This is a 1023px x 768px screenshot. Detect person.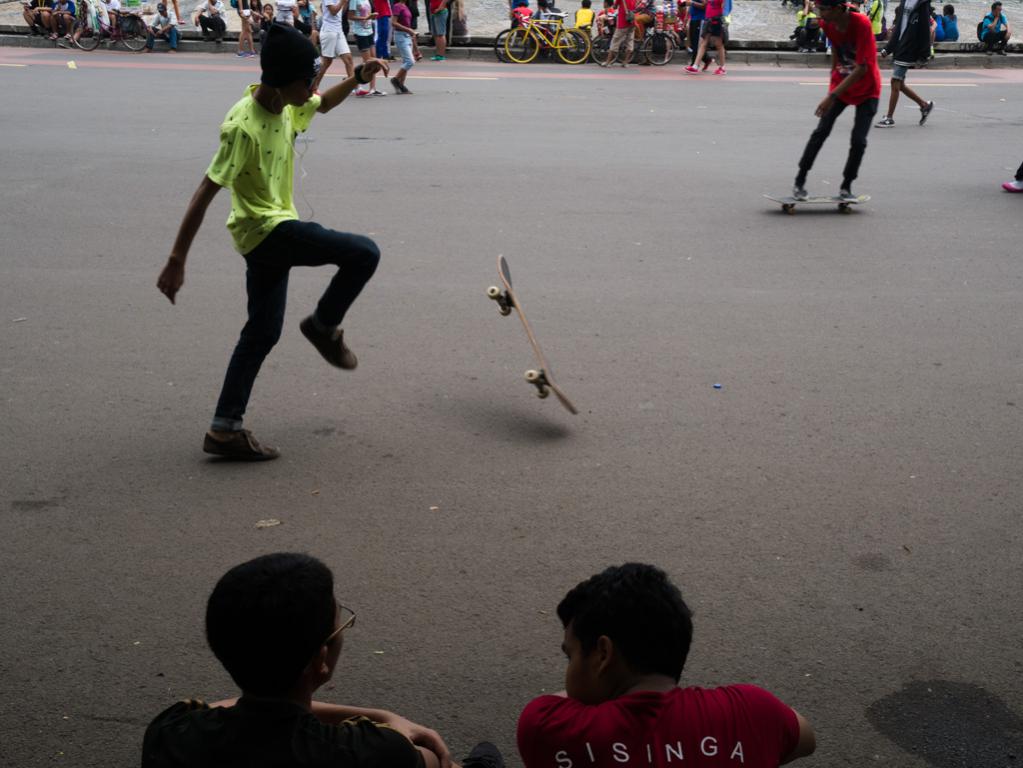
box=[933, 0, 959, 39].
